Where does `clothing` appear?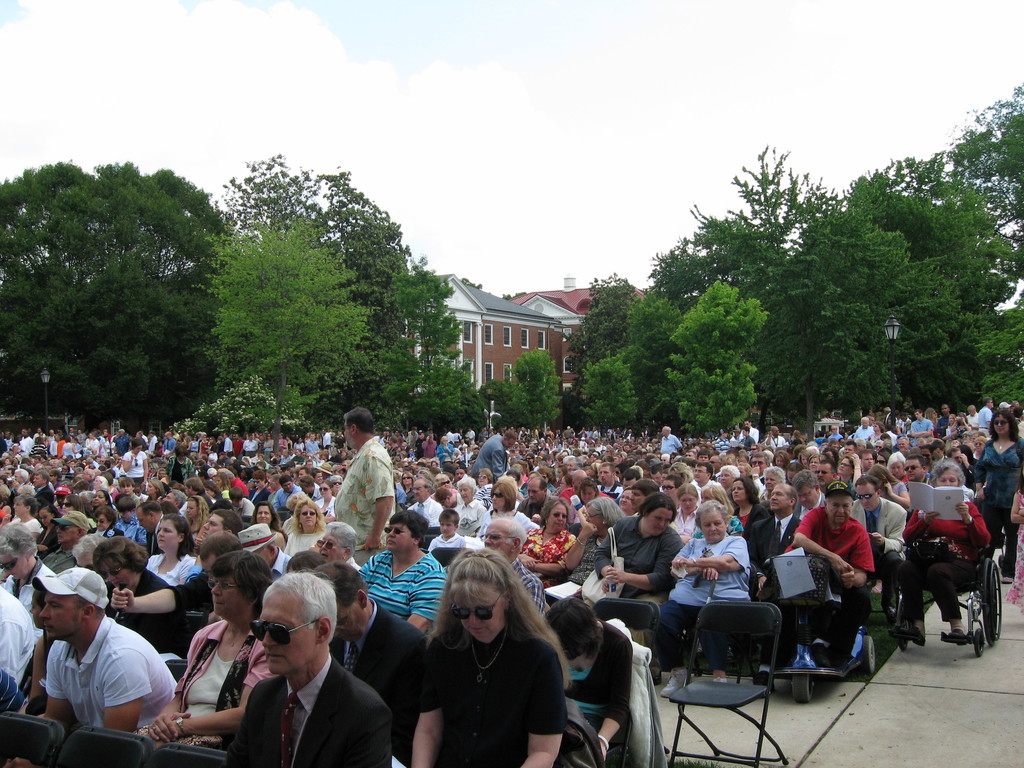
Appears at (283,492,305,512).
